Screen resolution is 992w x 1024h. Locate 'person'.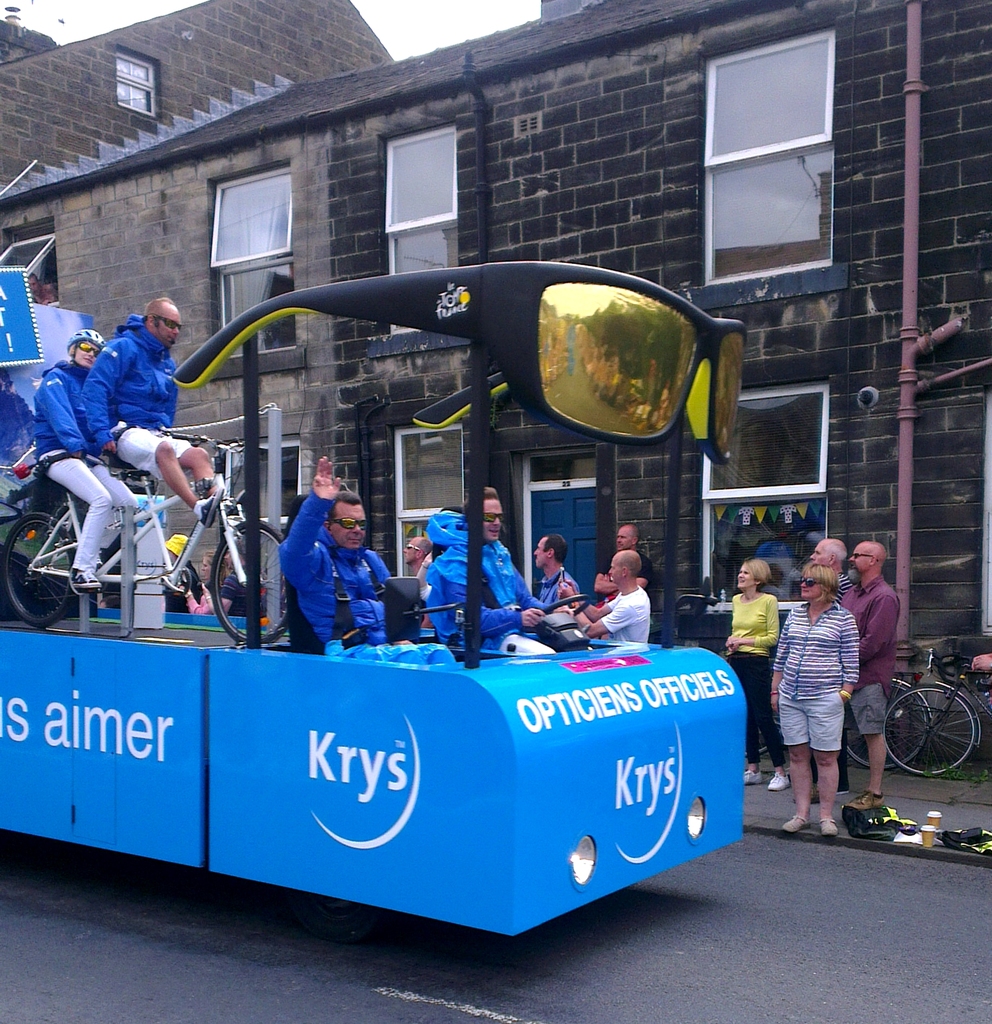
(x1=723, y1=559, x2=795, y2=791).
